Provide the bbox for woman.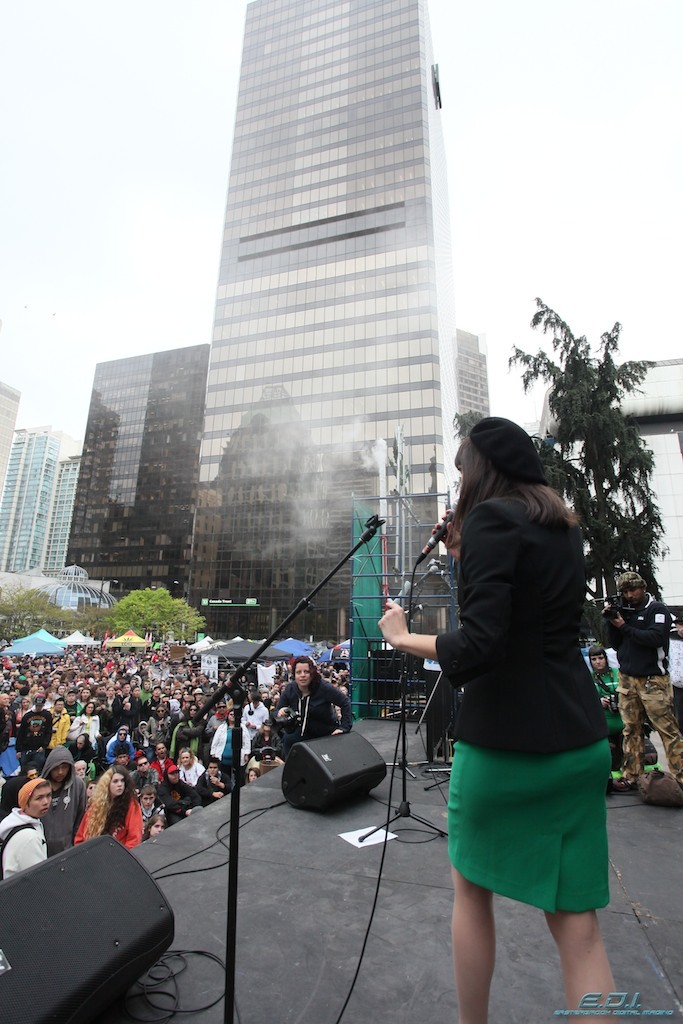
<bbox>13, 695, 32, 728</bbox>.
